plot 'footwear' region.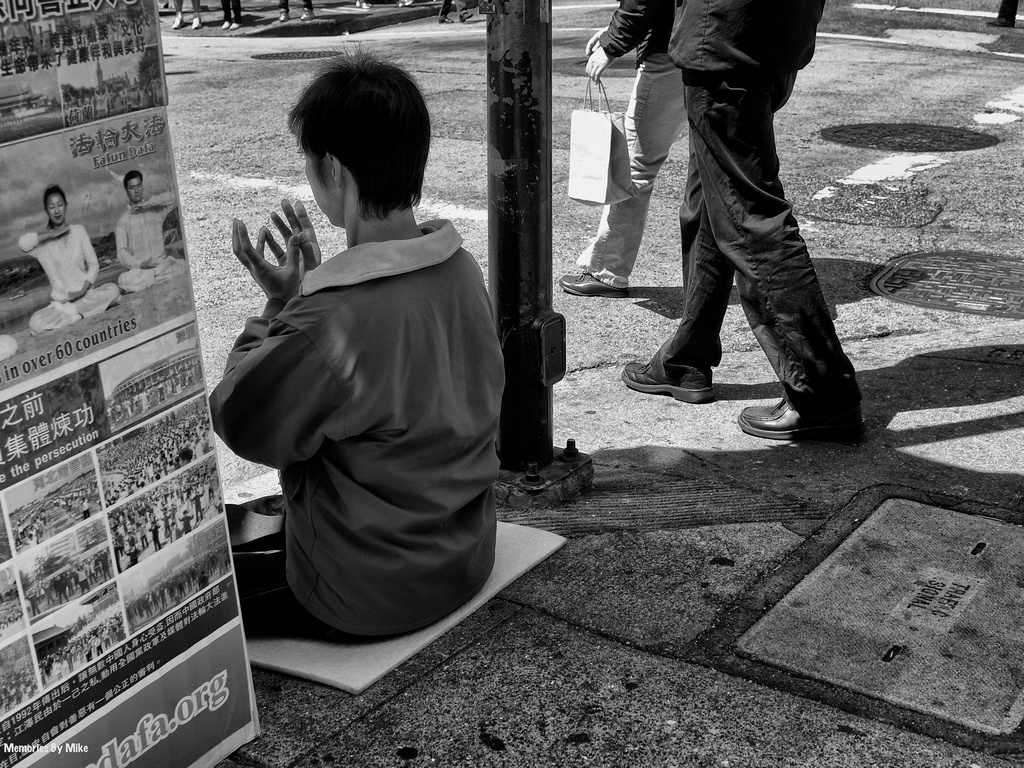
Plotted at BBox(625, 344, 710, 402).
